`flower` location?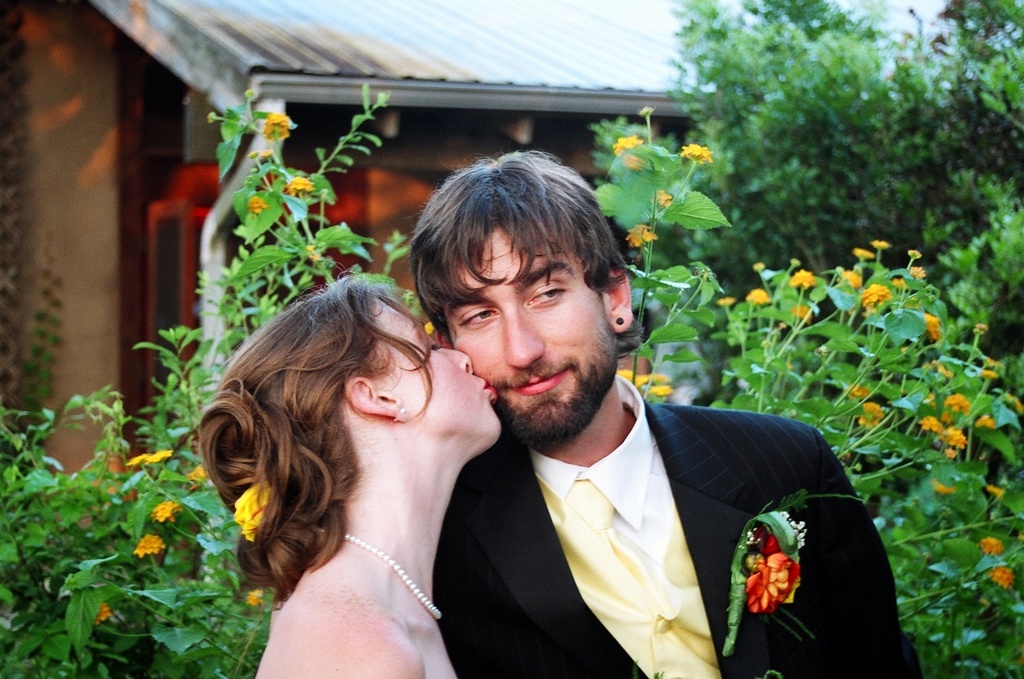
787,268,818,289
